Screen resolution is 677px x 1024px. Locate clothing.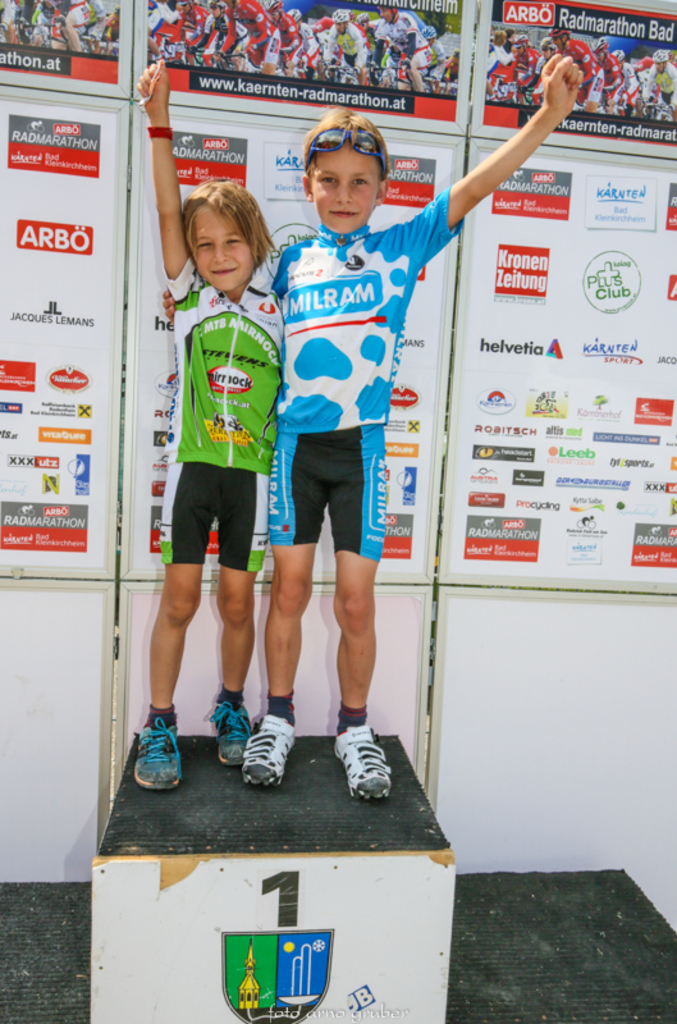
506, 41, 512, 54.
